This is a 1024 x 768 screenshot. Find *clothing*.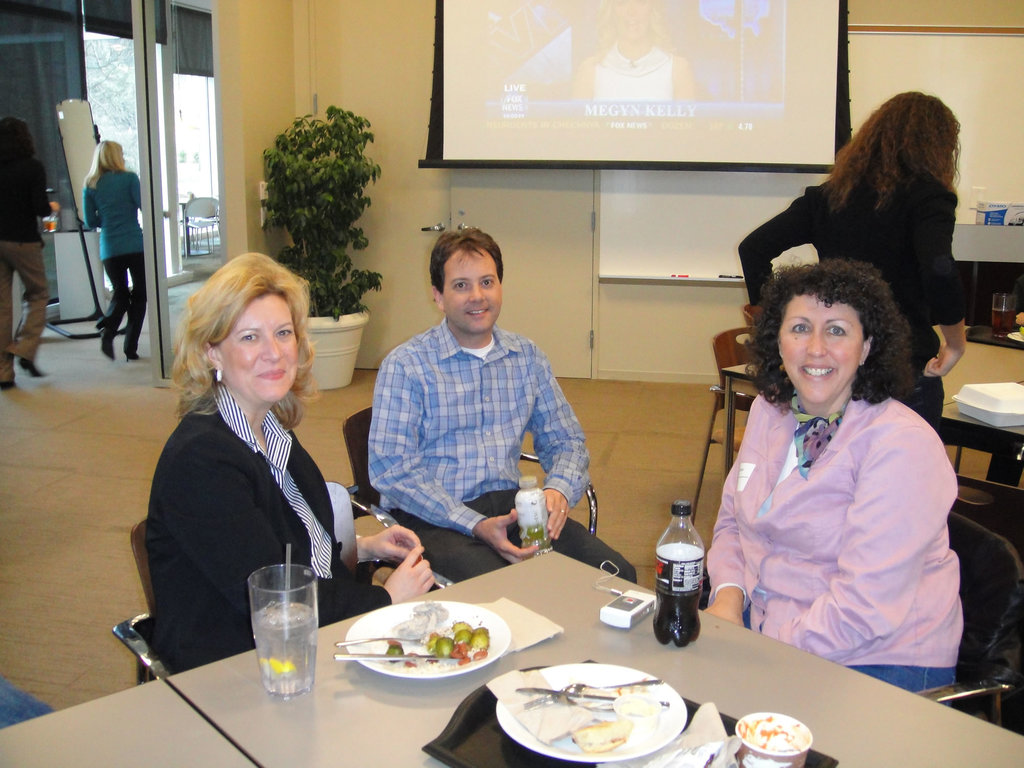
Bounding box: 593:44:677:101.
